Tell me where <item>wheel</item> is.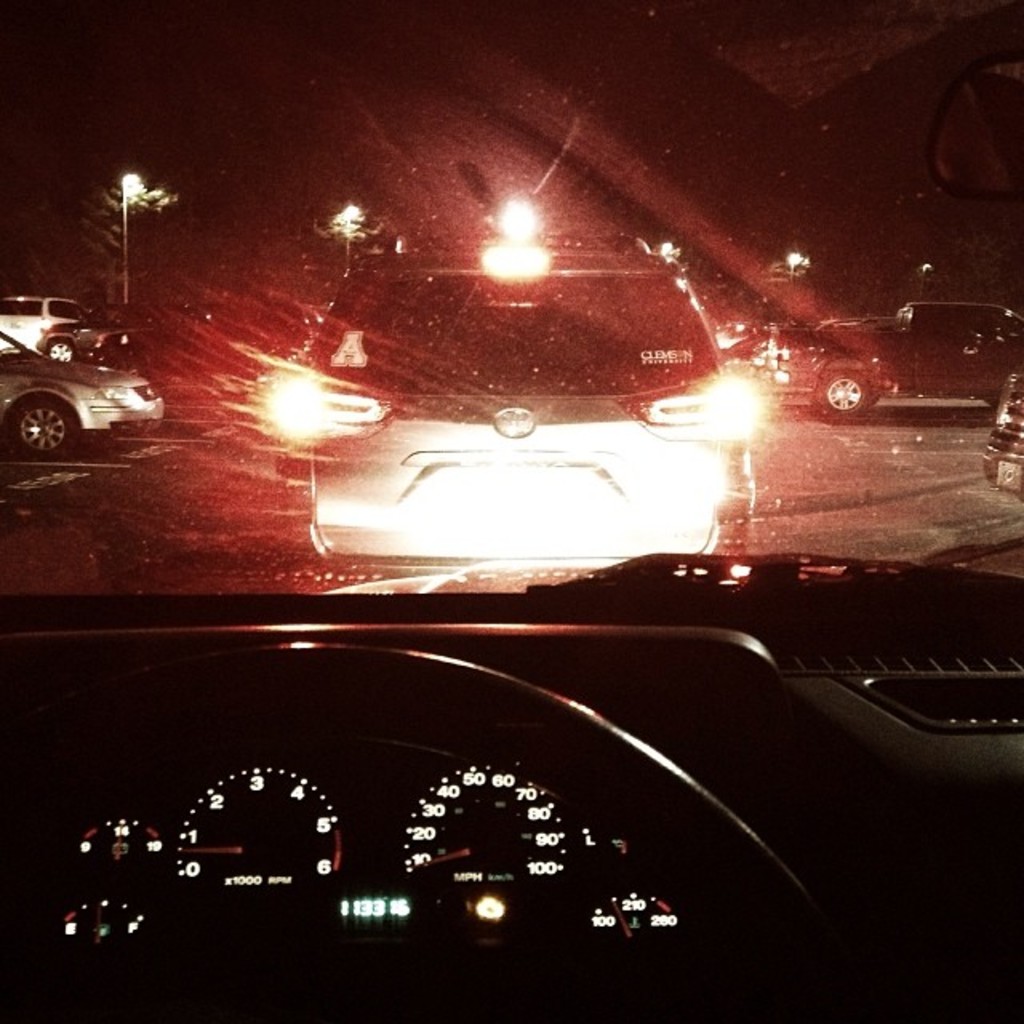
<item>wheel</item> is at bbox=(11, 398, 74, 454).
